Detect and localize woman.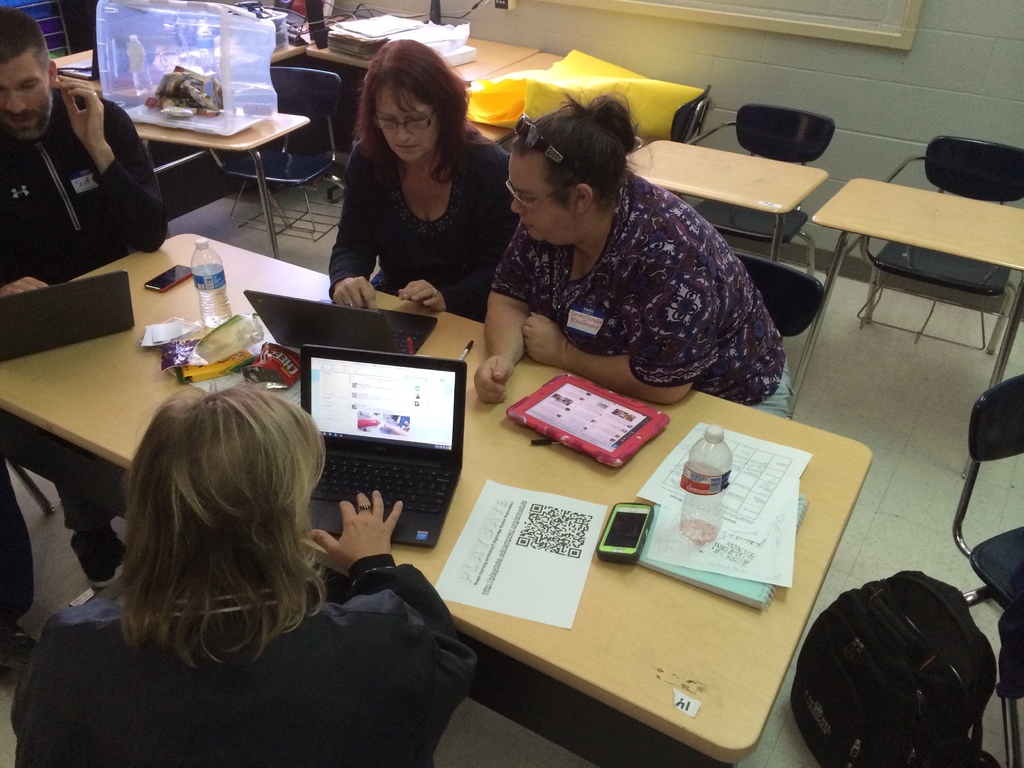
Localized at 298,50,526,337.
